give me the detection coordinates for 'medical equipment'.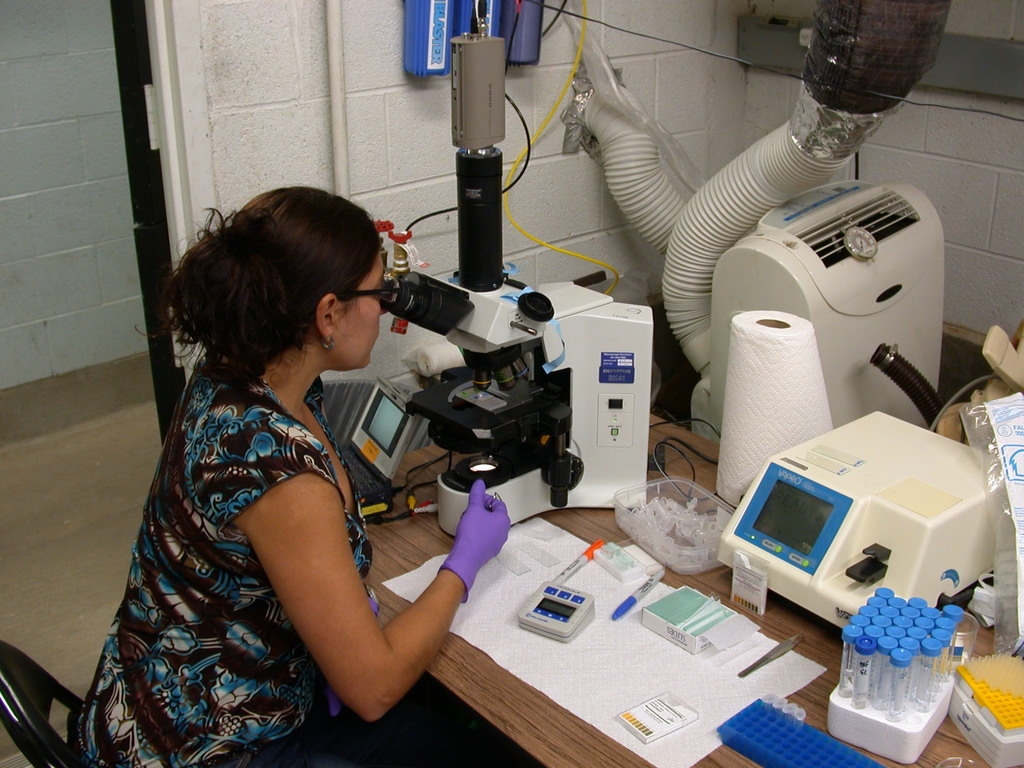
BBox(332, 72, 996, 767).
